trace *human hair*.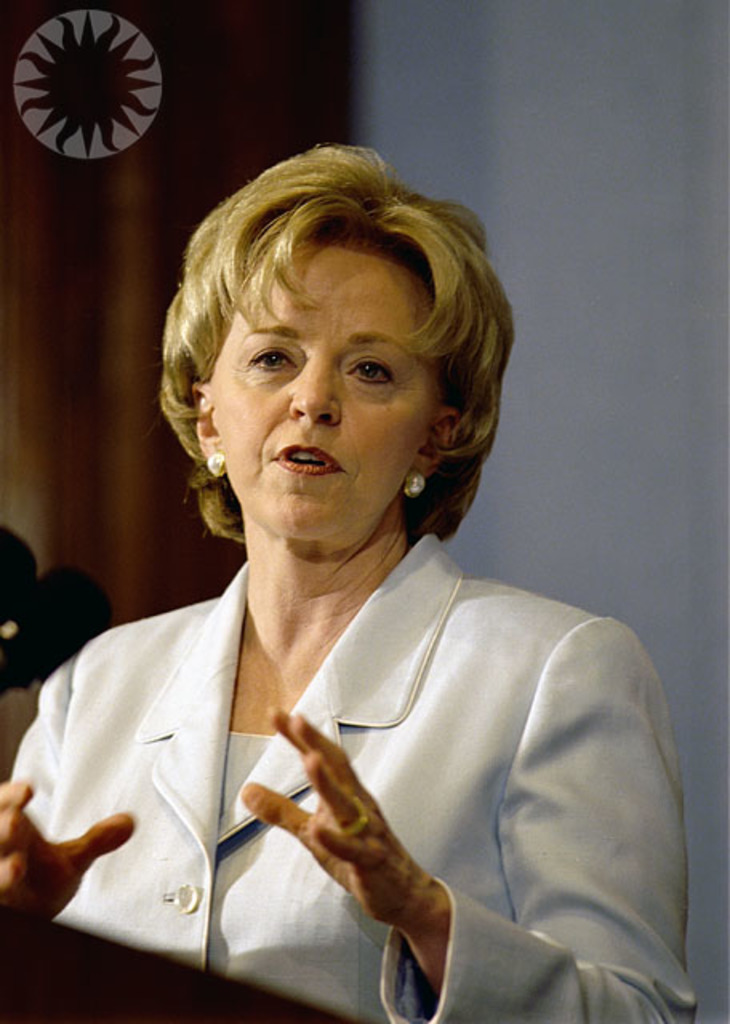
Traced to {"left": 139, "top": 141, "right": 514, "bottom": 557}.
